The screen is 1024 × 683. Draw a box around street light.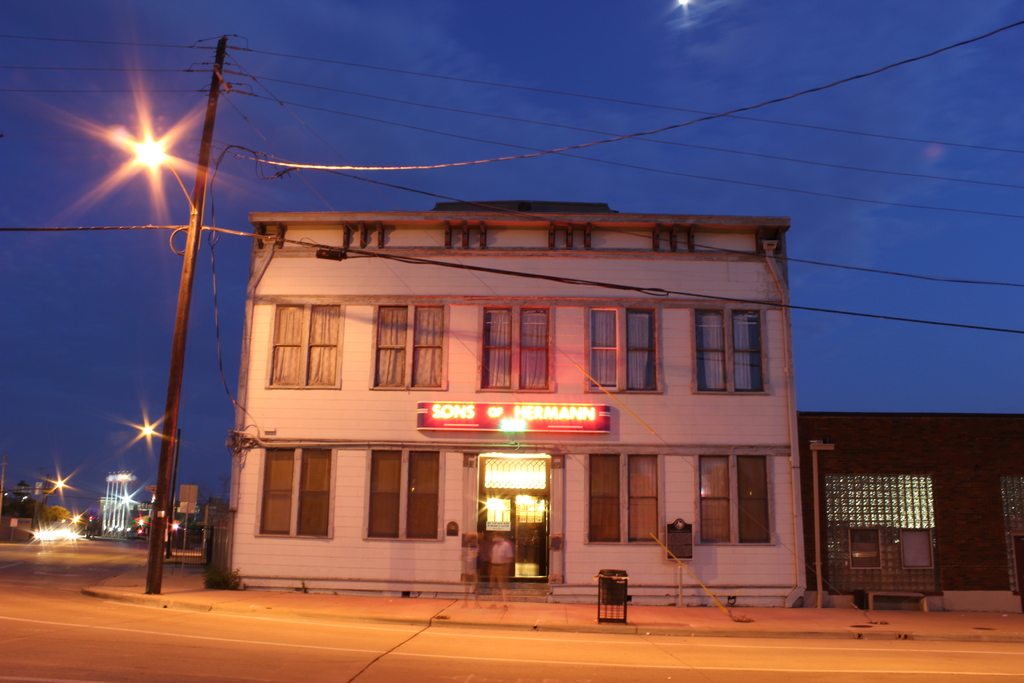
Rect(50, 478, 66, 495).
